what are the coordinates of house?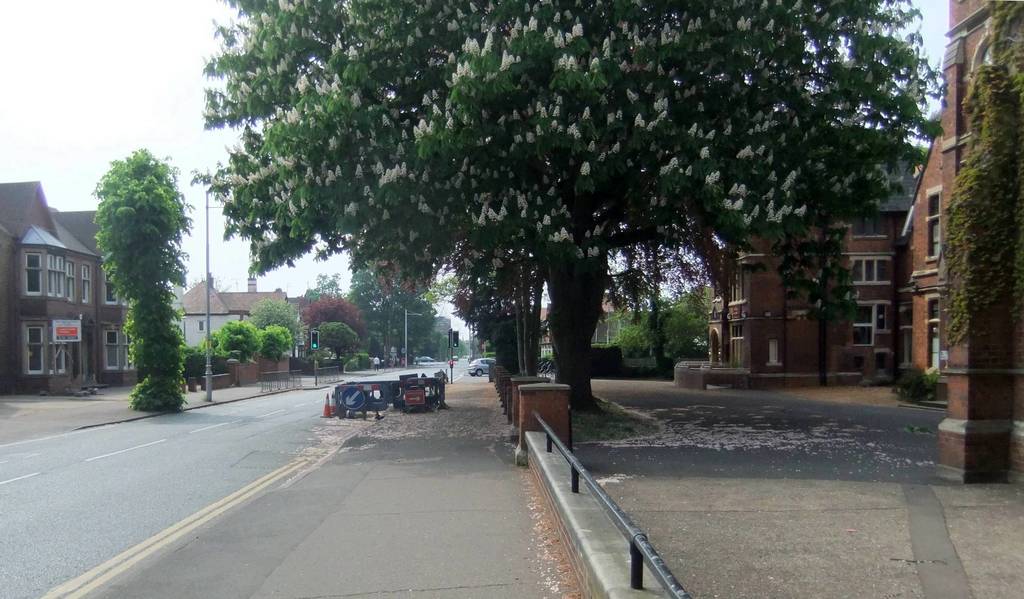
<bbox>0, 179, 137, 394</bbox>.
